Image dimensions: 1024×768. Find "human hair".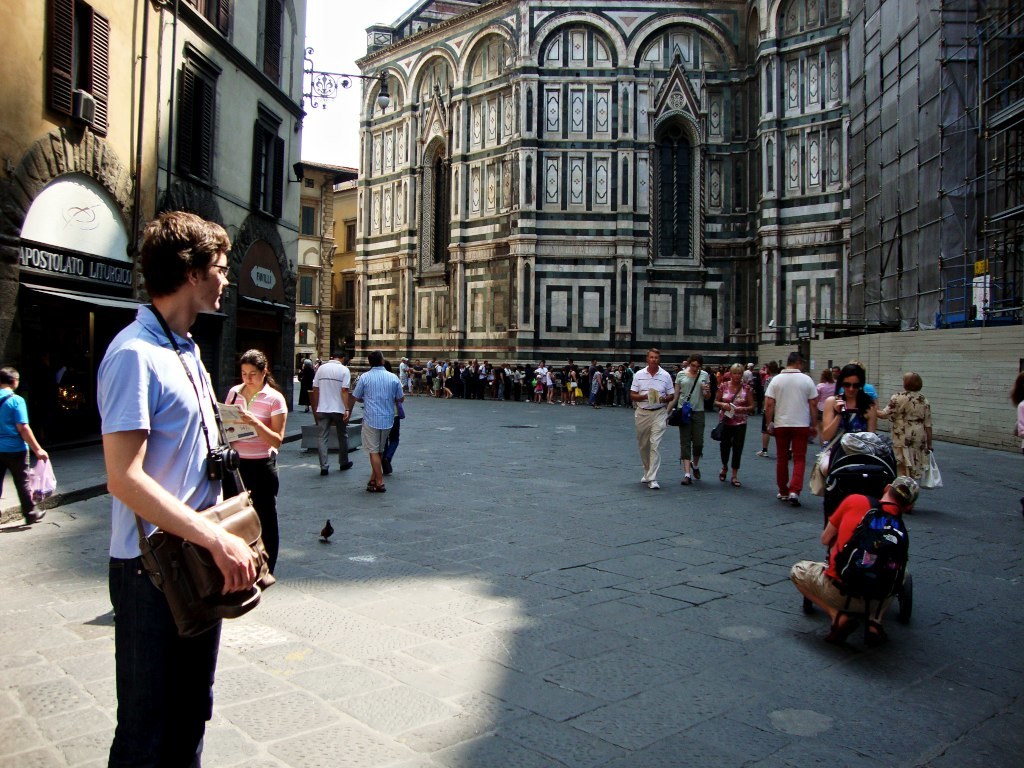
bbox=(303, 359, 311, 367).
